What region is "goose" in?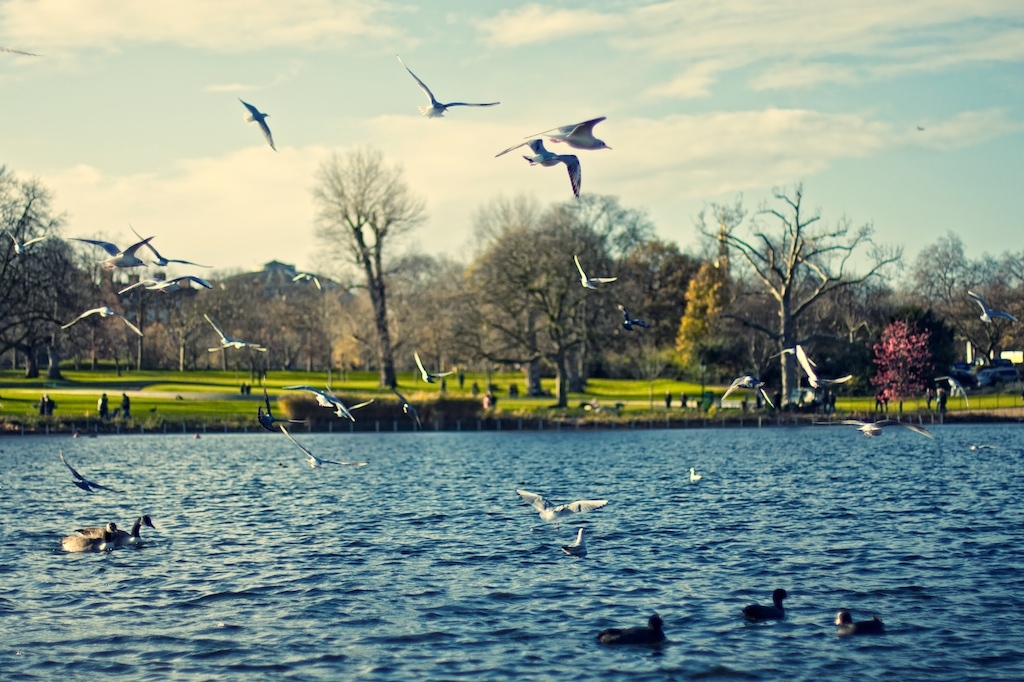
box(792, 346, 855, 388).
